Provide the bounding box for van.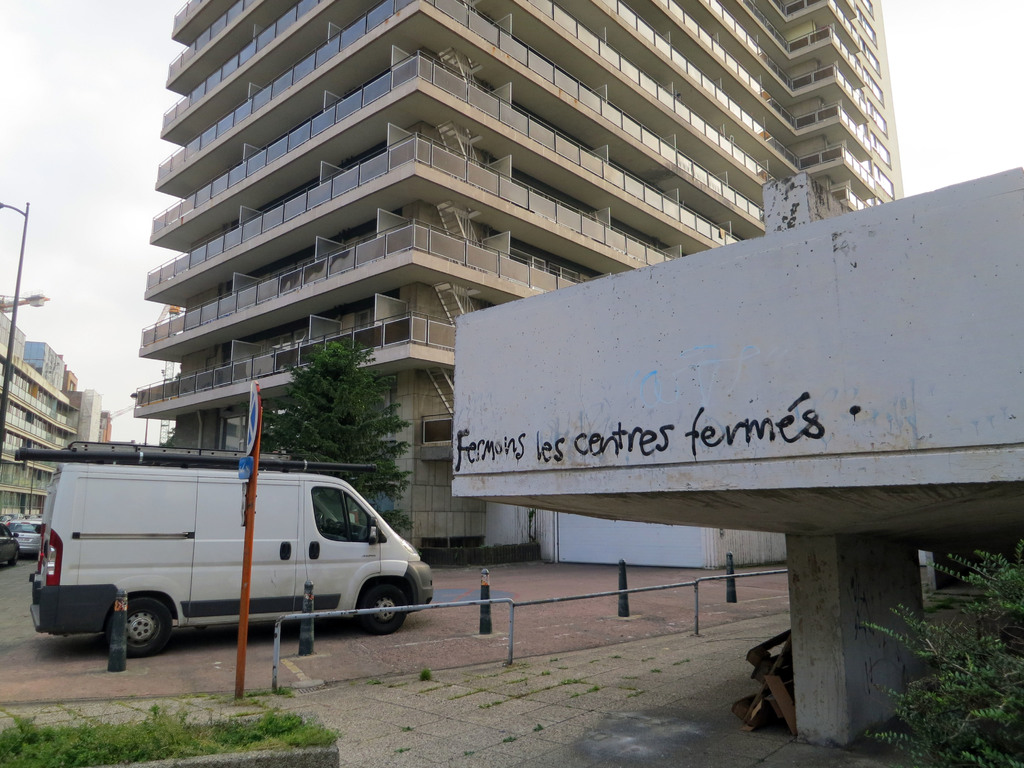
[left=12, top=438, right=434, bottom=659].
